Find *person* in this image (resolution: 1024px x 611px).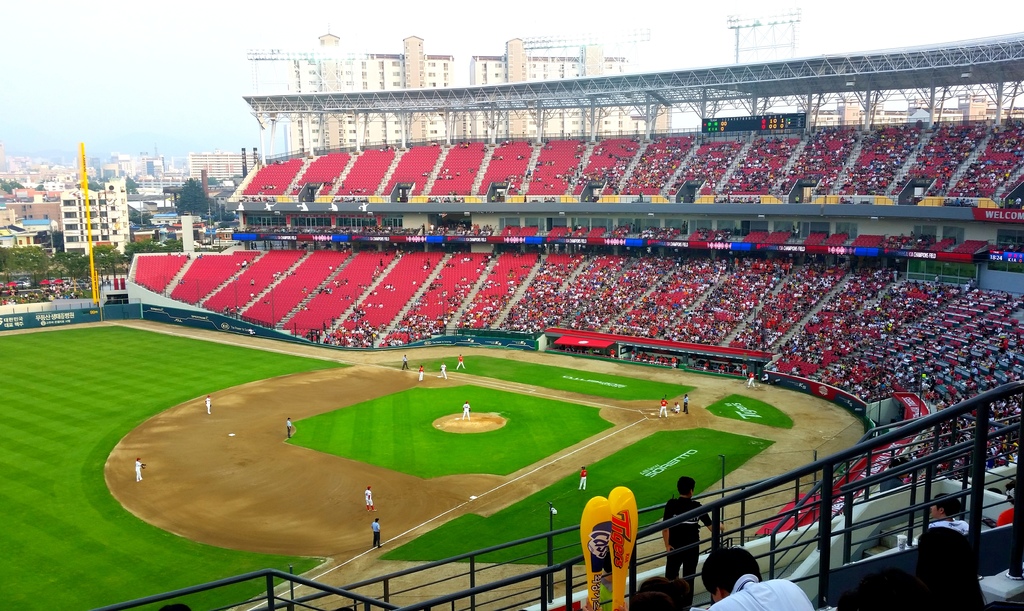
<box>458,356,467,372</box>.
